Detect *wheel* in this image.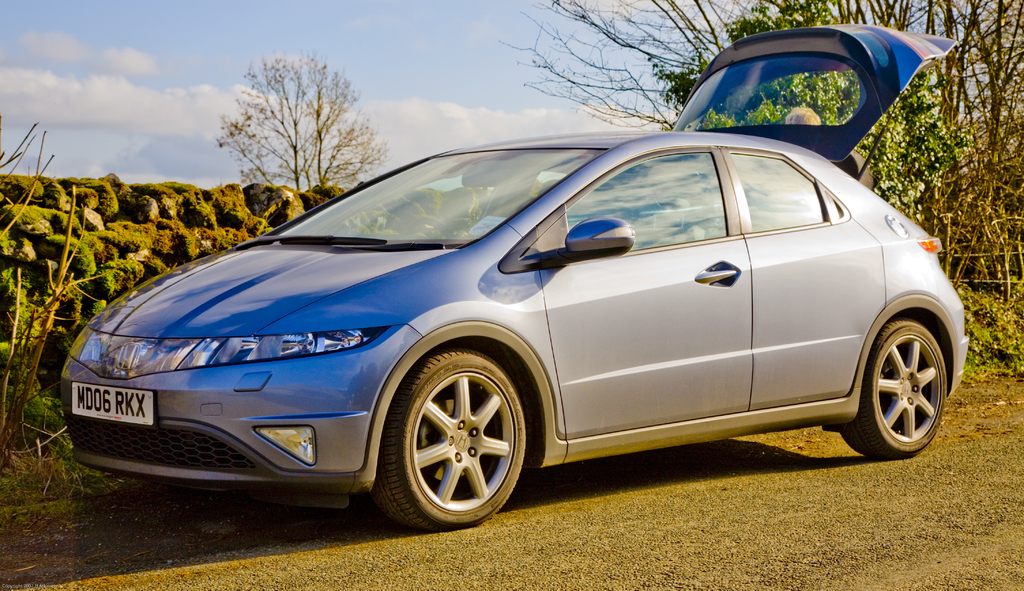
Detection: box(840, 316, 945, 460).
